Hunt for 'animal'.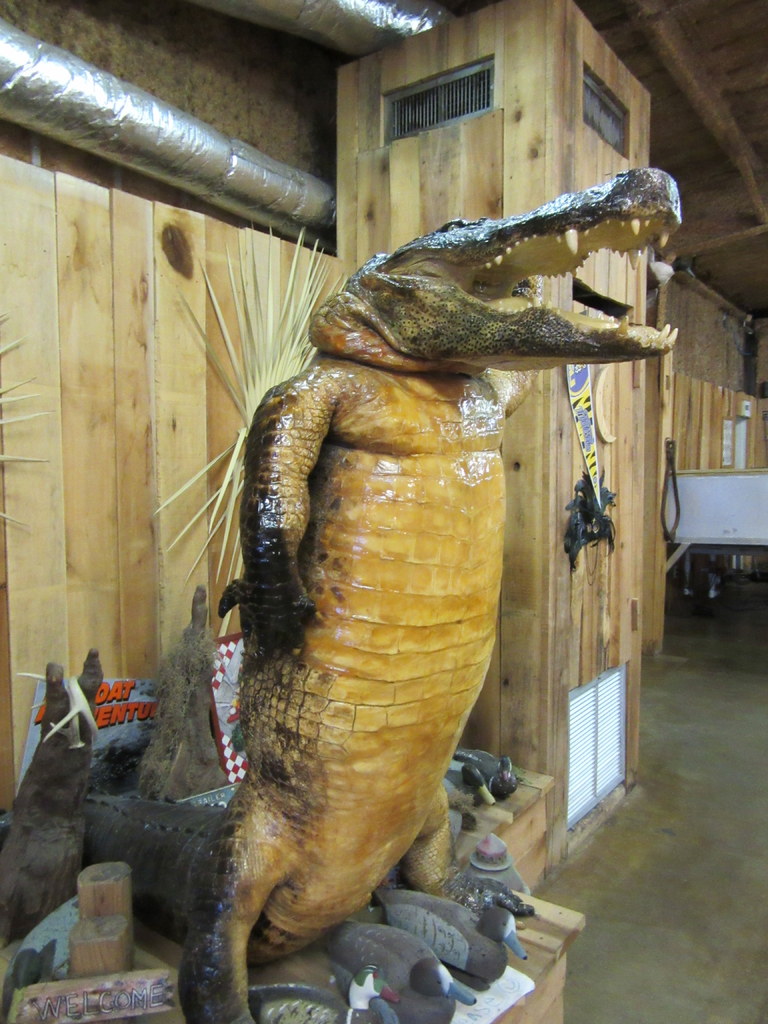
Hunted down at rect(441, 764, 499, 812).
